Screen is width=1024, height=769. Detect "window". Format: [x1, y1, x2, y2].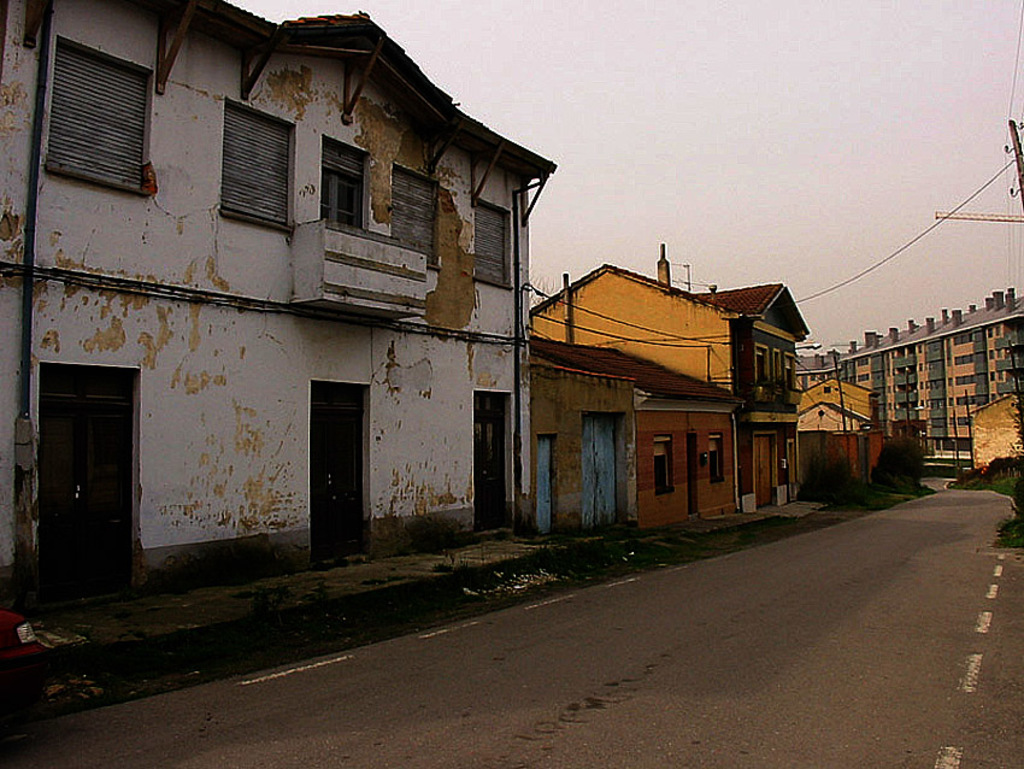
[812, 376, 814, 377].
